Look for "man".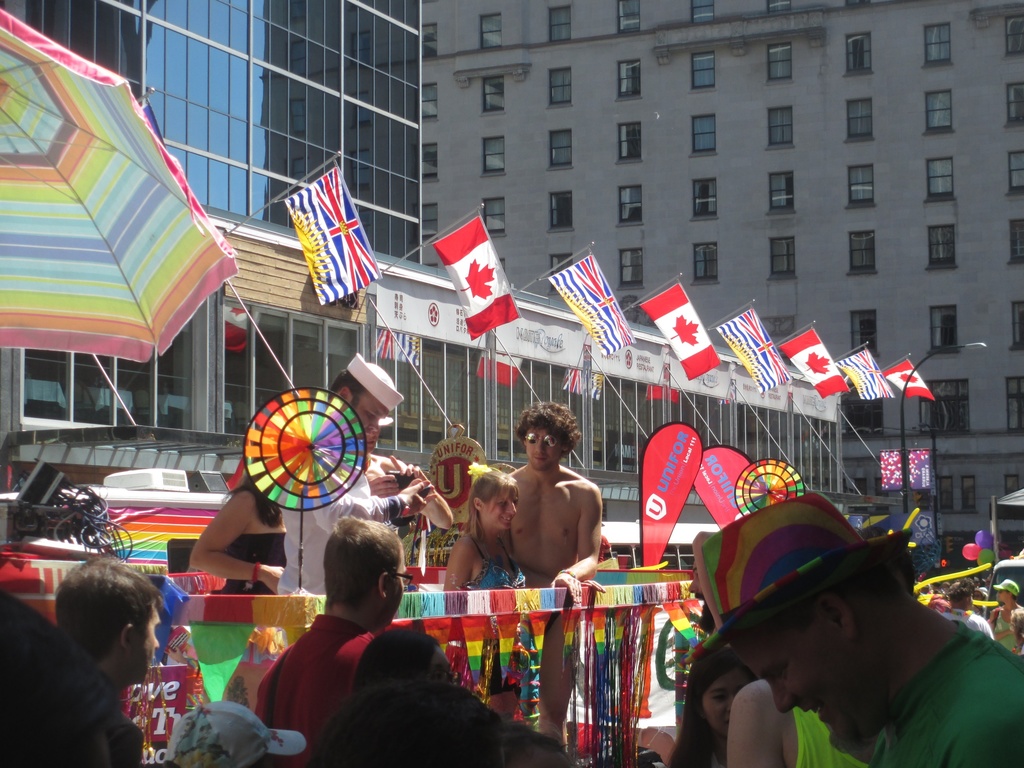
Found: (x1=664, y1=509, x2=1014, y2=767).
